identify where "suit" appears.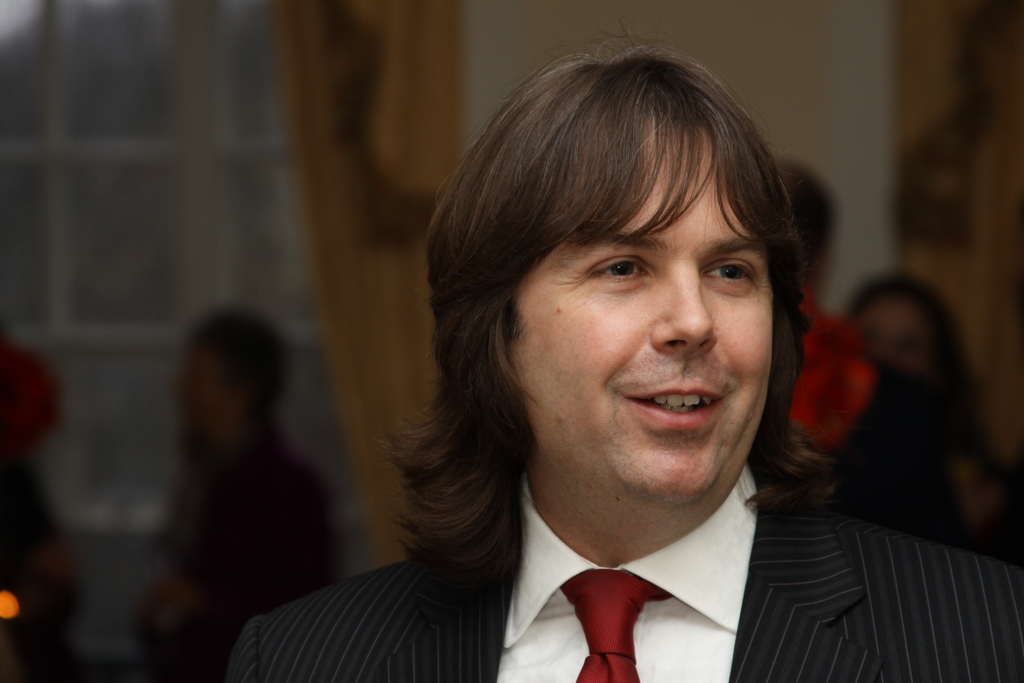
Appears at detection(358, 430, 984, 677).
